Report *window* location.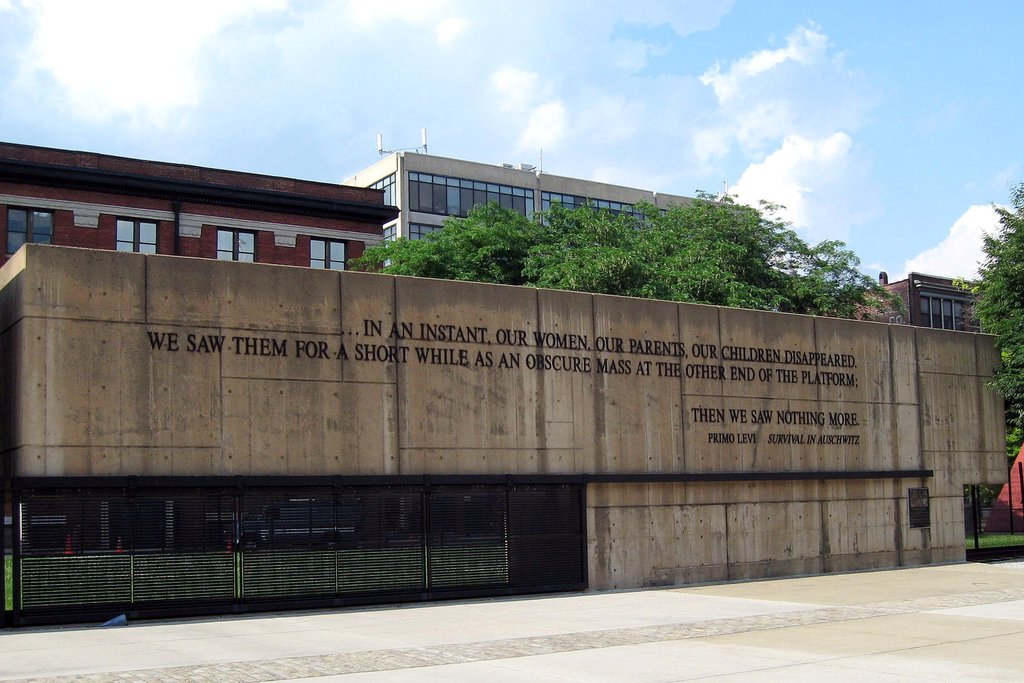
Report: x1=8 y1=208 x2=56 y2=257.
